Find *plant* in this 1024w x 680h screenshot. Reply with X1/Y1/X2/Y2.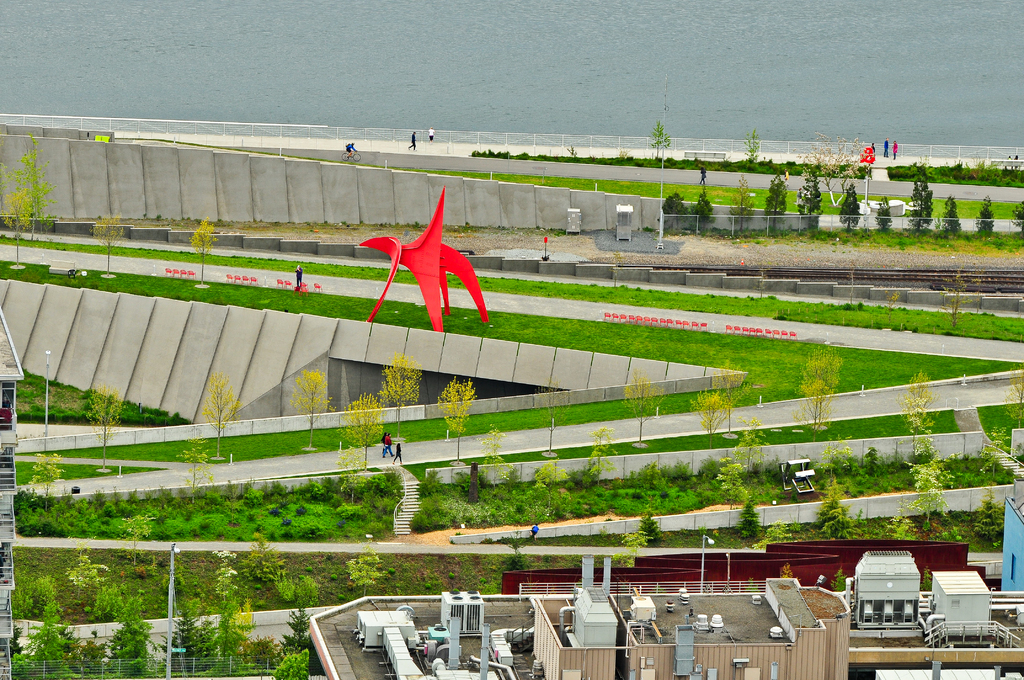
466/143/1014/179.
